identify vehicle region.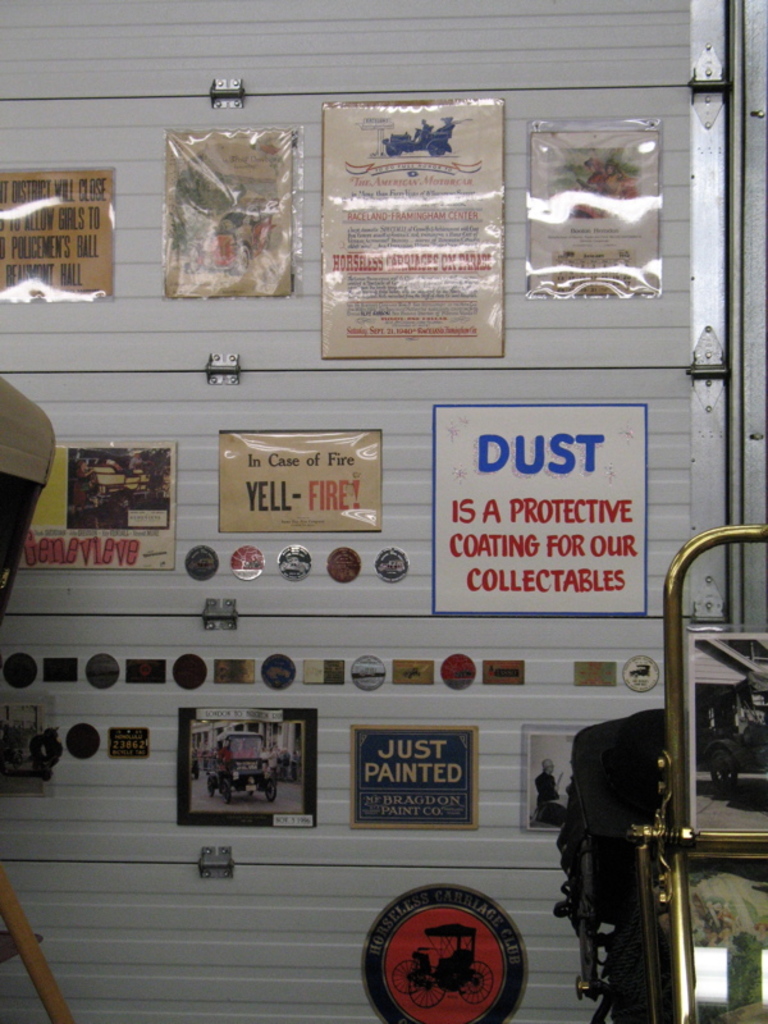
Region: pyautogui.locateOnScreen(206, 722, 269, 804).
